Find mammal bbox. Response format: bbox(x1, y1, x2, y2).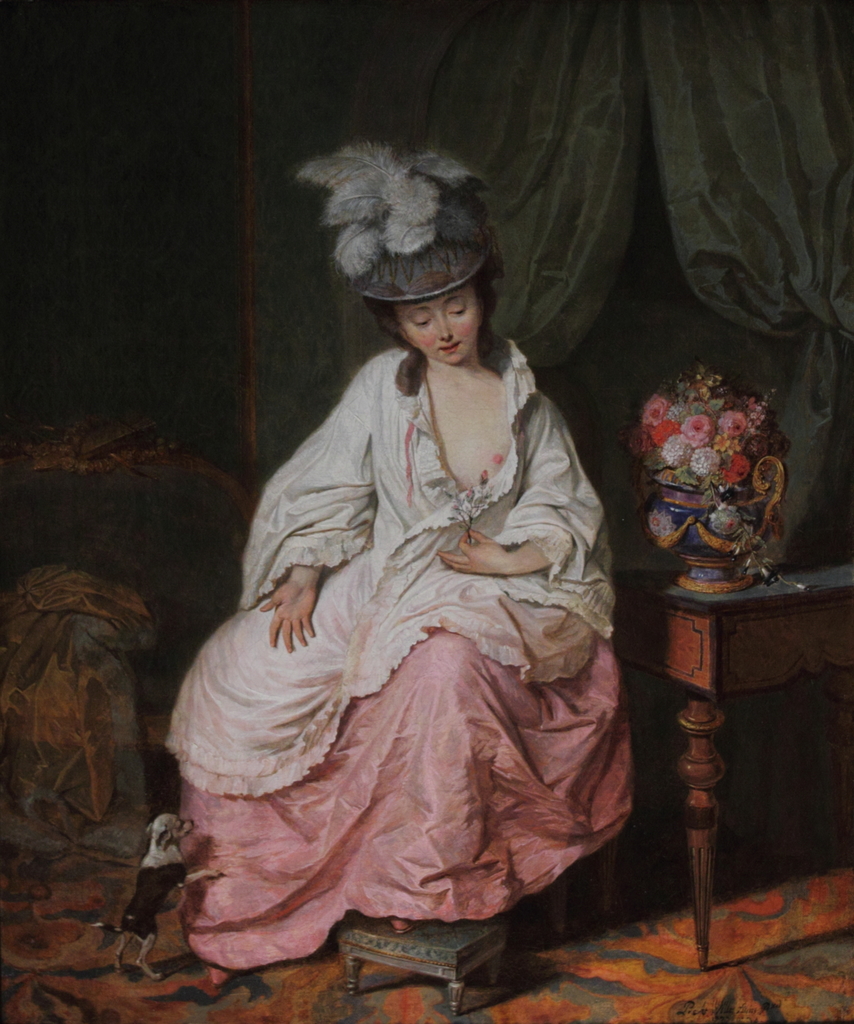
bbox(184, 194, 659, 941).
